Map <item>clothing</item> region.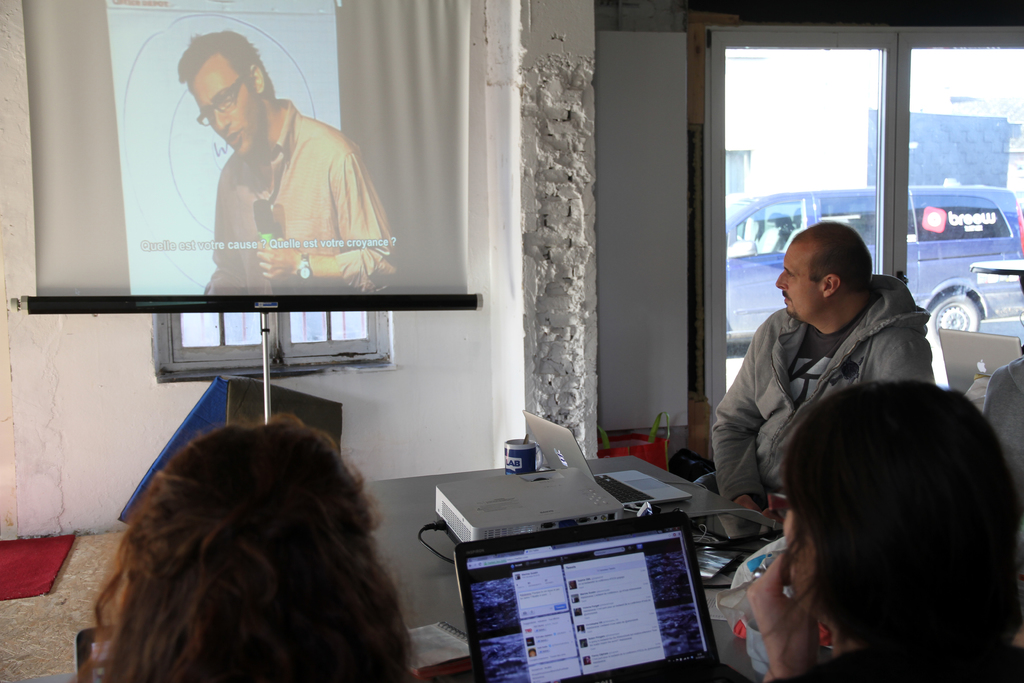
Mapped to 174/89/377/284.
